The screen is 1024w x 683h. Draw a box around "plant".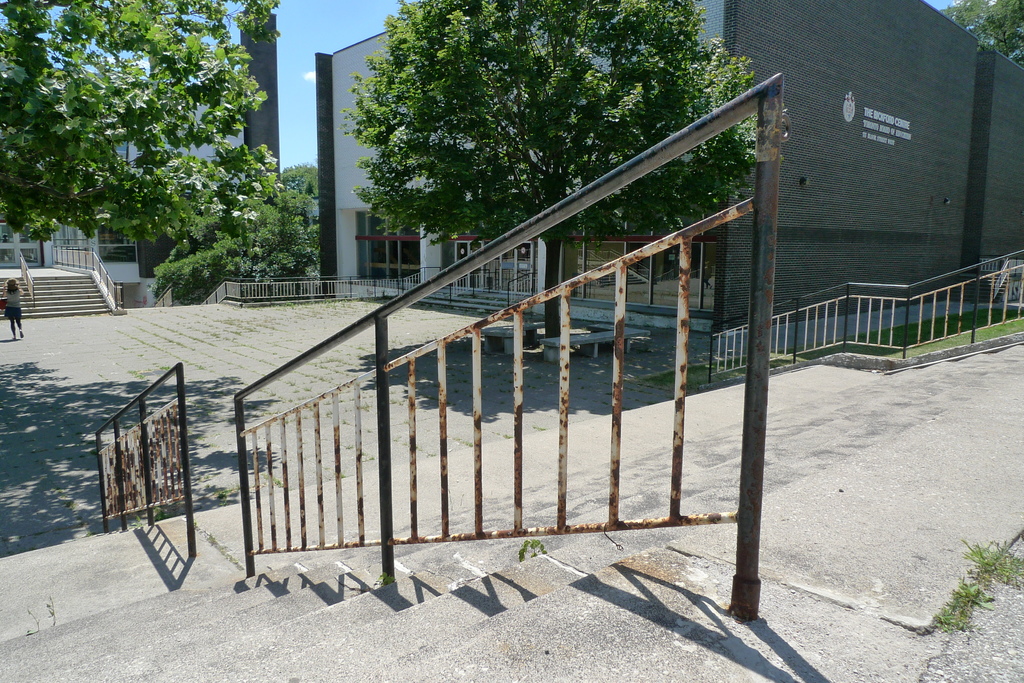
156 362 172 370.
